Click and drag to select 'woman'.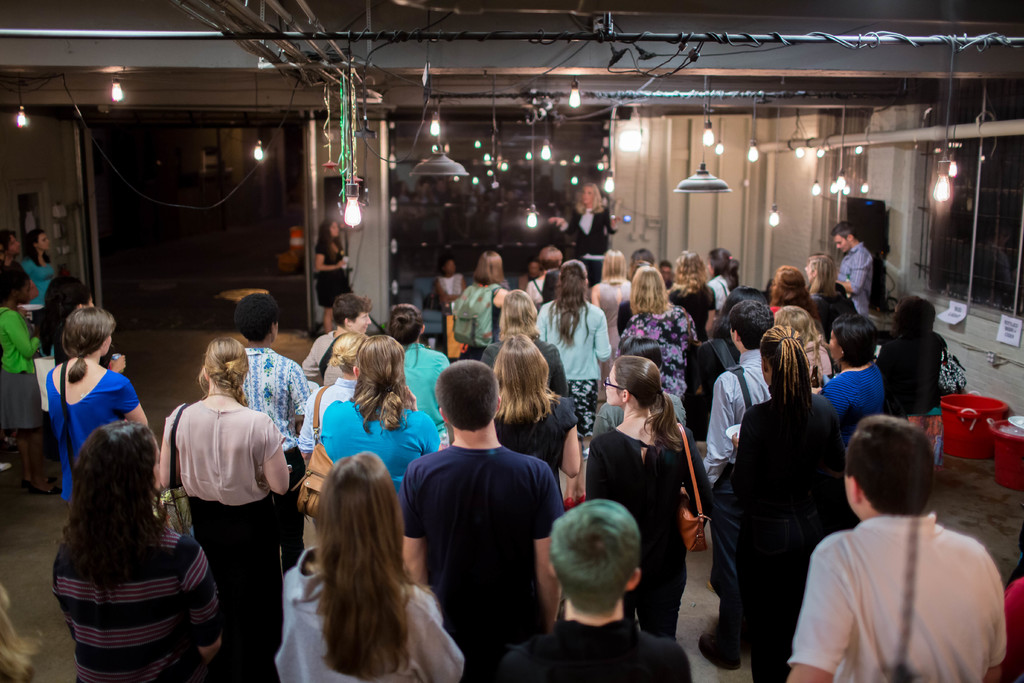
Selection: left=550, top=184, right=620, bottom=284.
